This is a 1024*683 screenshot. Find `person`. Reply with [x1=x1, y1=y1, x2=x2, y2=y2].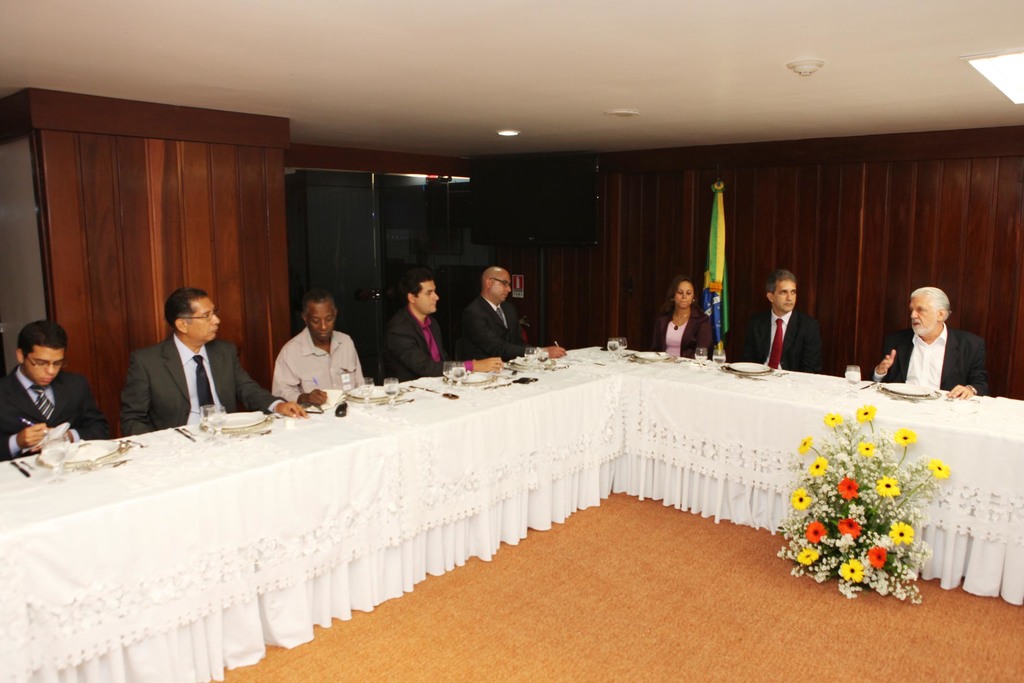
[x1=461, y1=270, x2=566, y2=360].
